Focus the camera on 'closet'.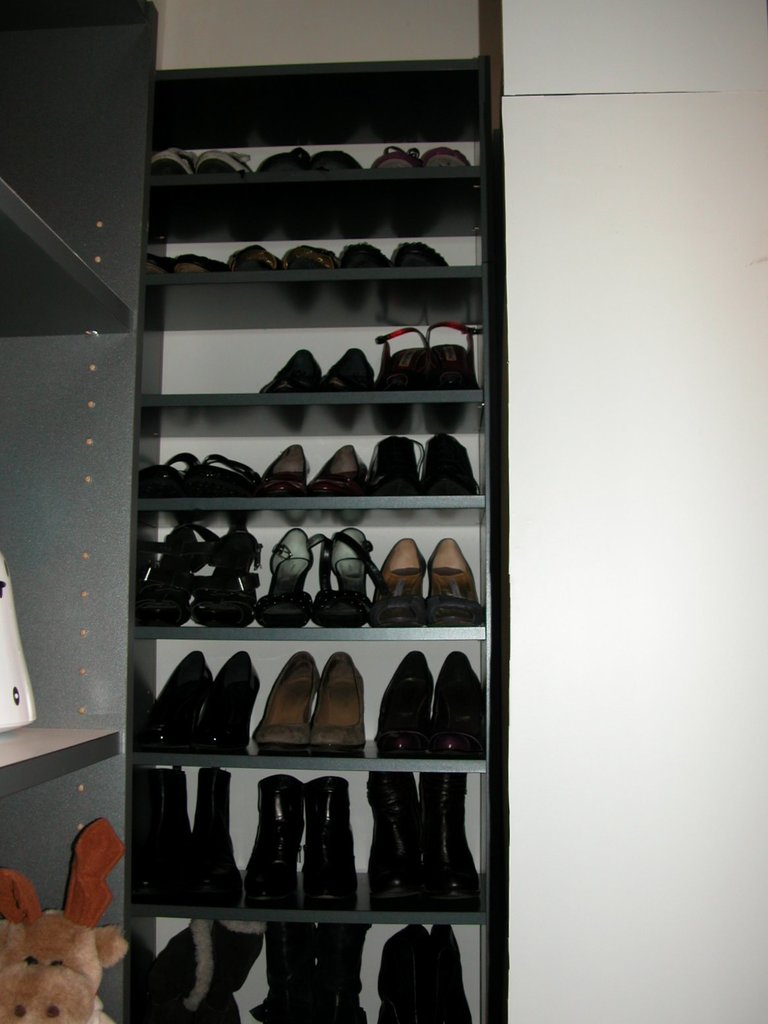
Focus region: rect(0, 0, 510, 1023).
